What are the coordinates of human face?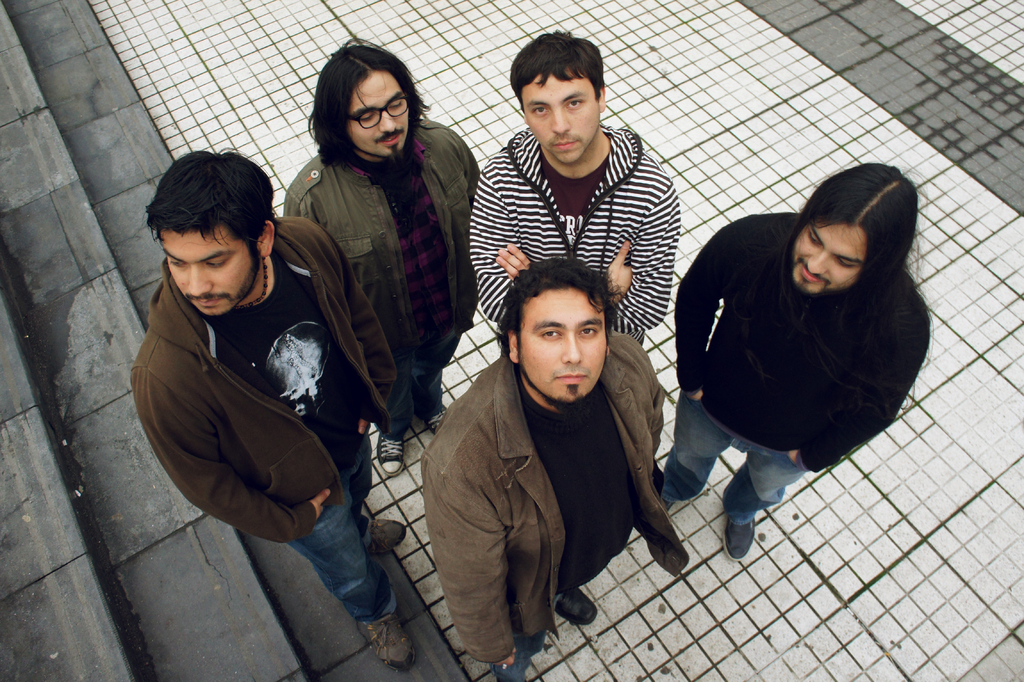
region(790, 220, 862, 293).
